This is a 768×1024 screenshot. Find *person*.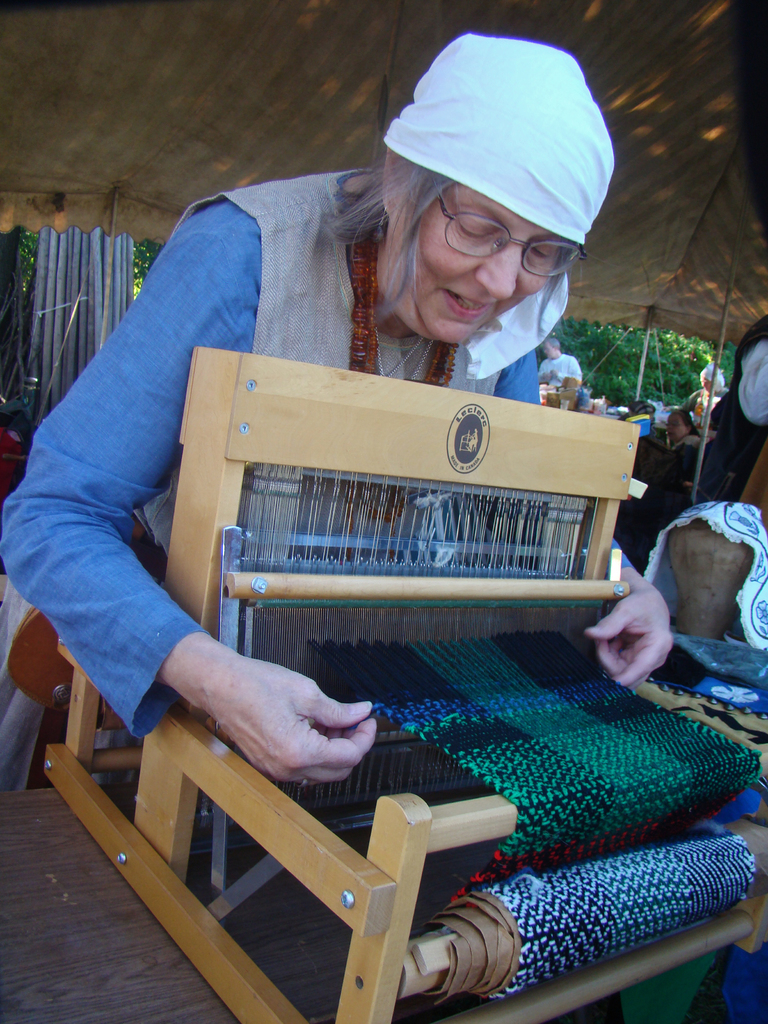
Bounding box: detection(0, 31, 671, 781).
